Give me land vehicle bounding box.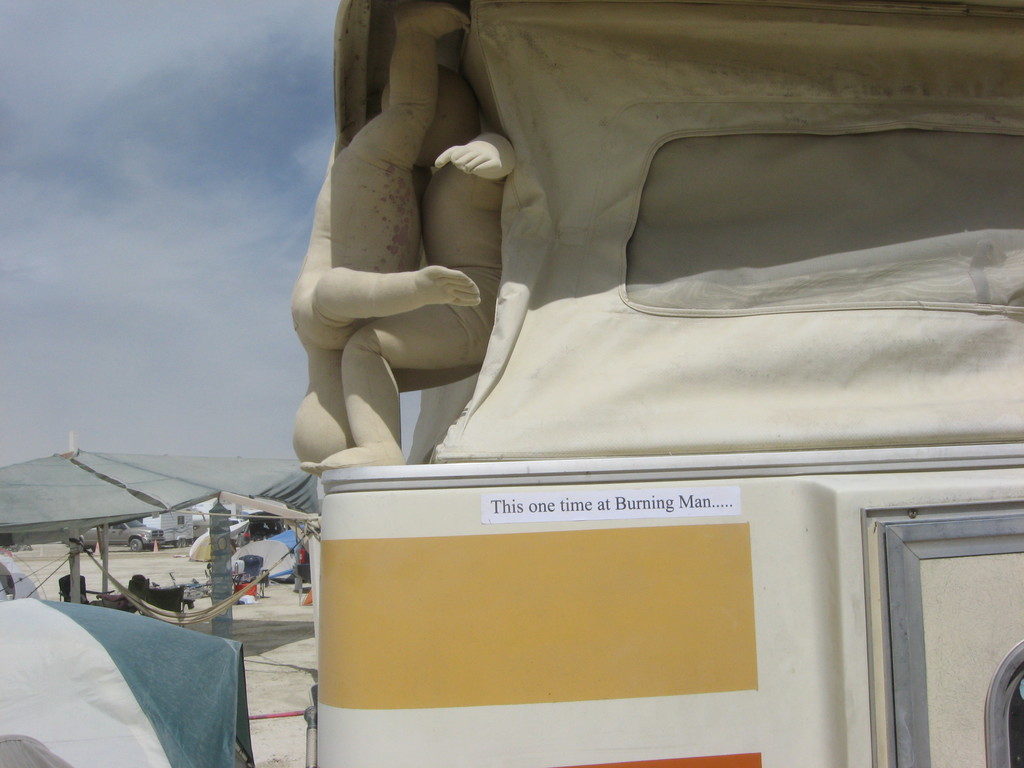
61,521,164,553.
